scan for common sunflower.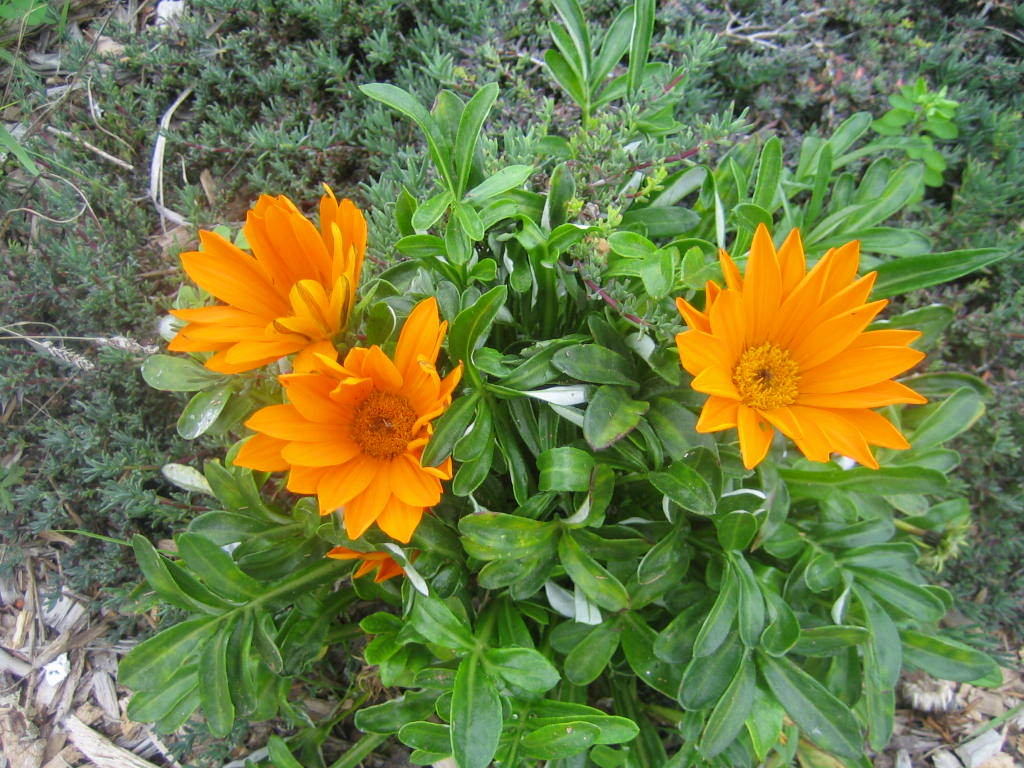
Scan result: box=[220, 303, 475, 552].
